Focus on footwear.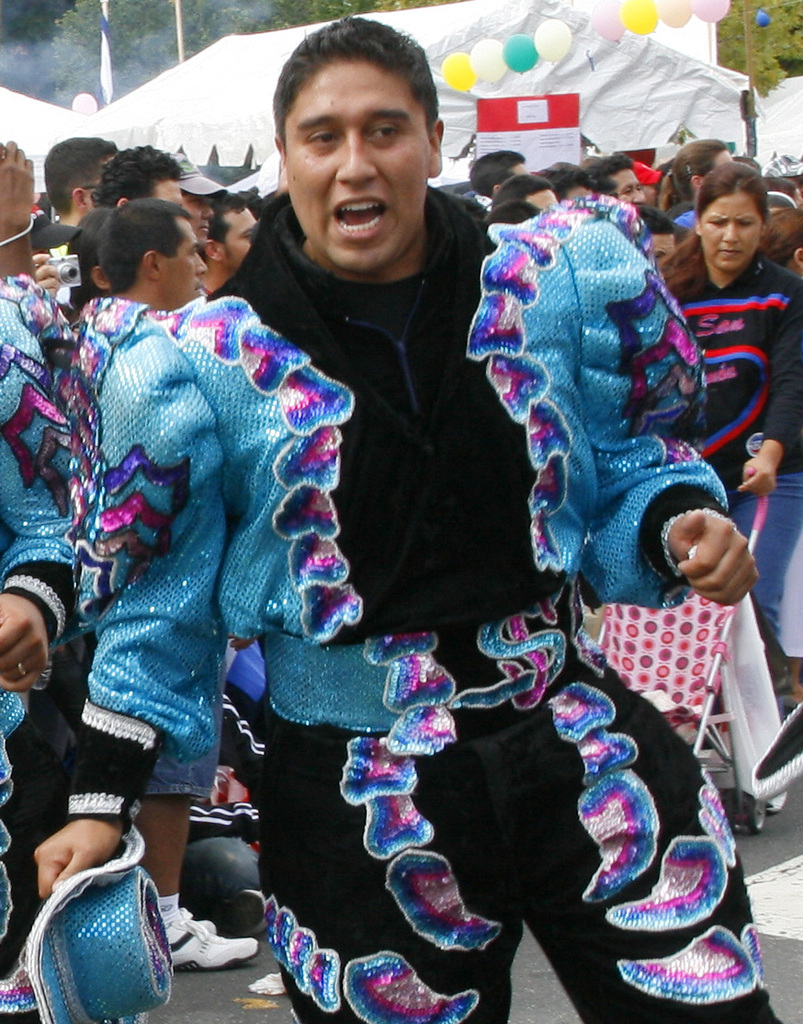
Focused at box=[149, 906, 267, 974].
